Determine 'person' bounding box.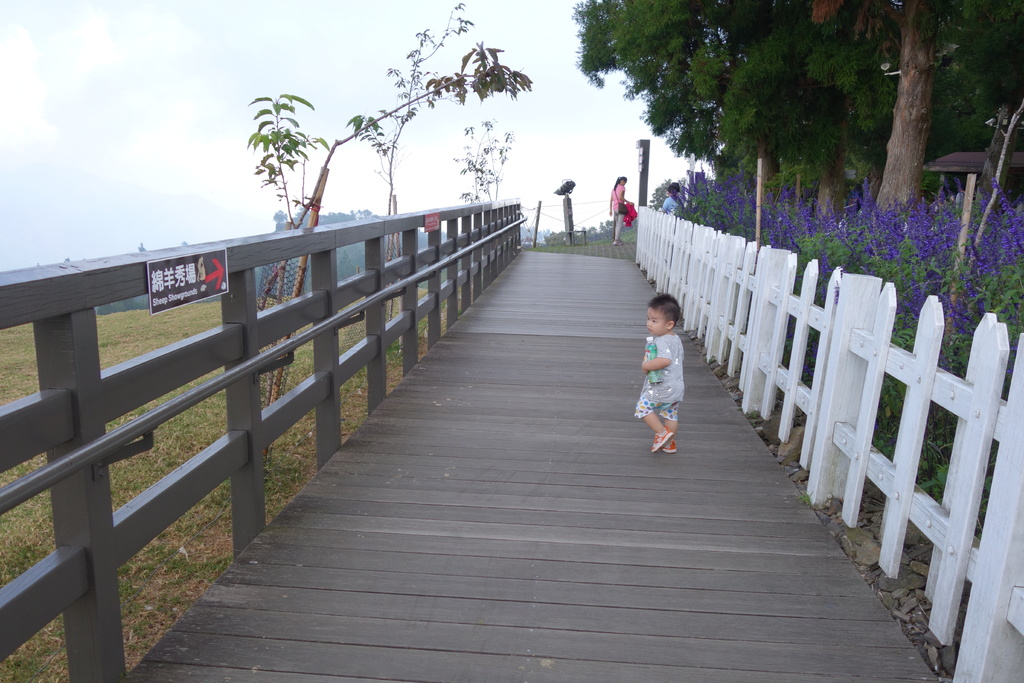
Determined: [639, 313, 695, 456].
